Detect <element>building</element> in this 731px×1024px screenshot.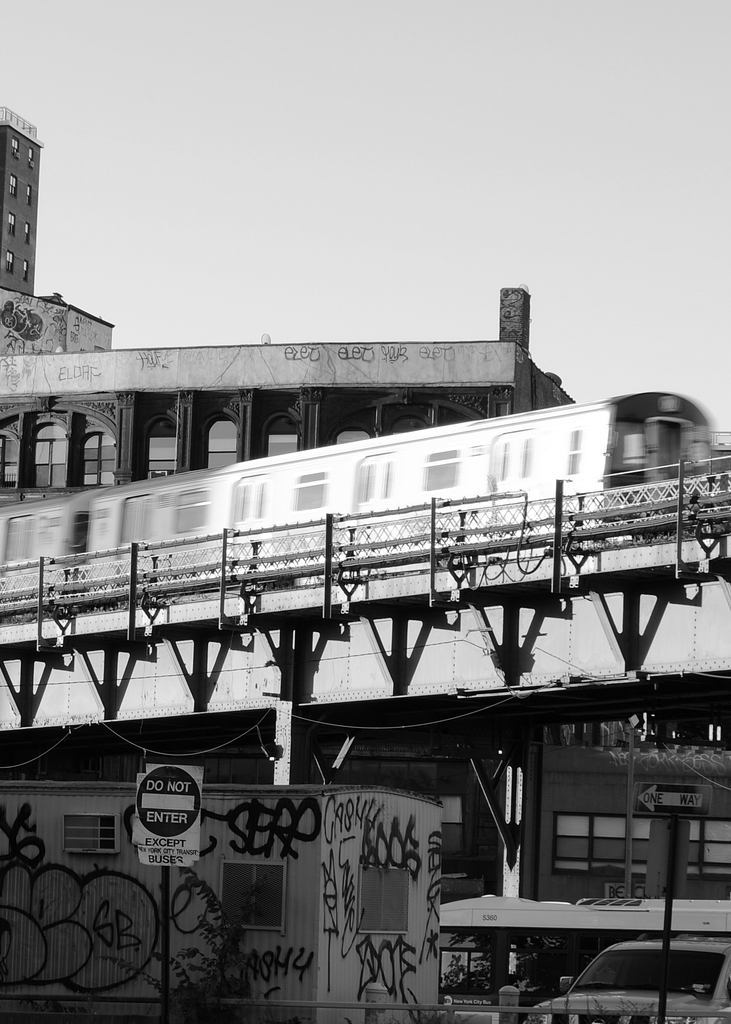
Detection: (0, 104, 581, 505).
